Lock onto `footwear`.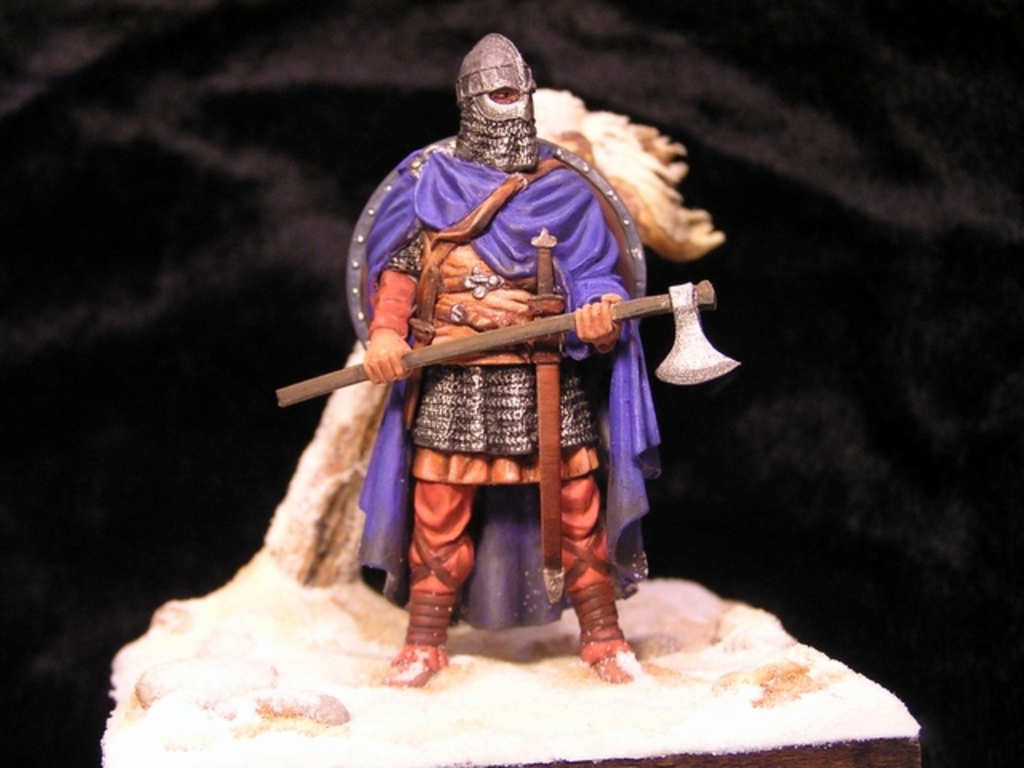
Locked: [left=381, top=531, right=472, bottom=685].
